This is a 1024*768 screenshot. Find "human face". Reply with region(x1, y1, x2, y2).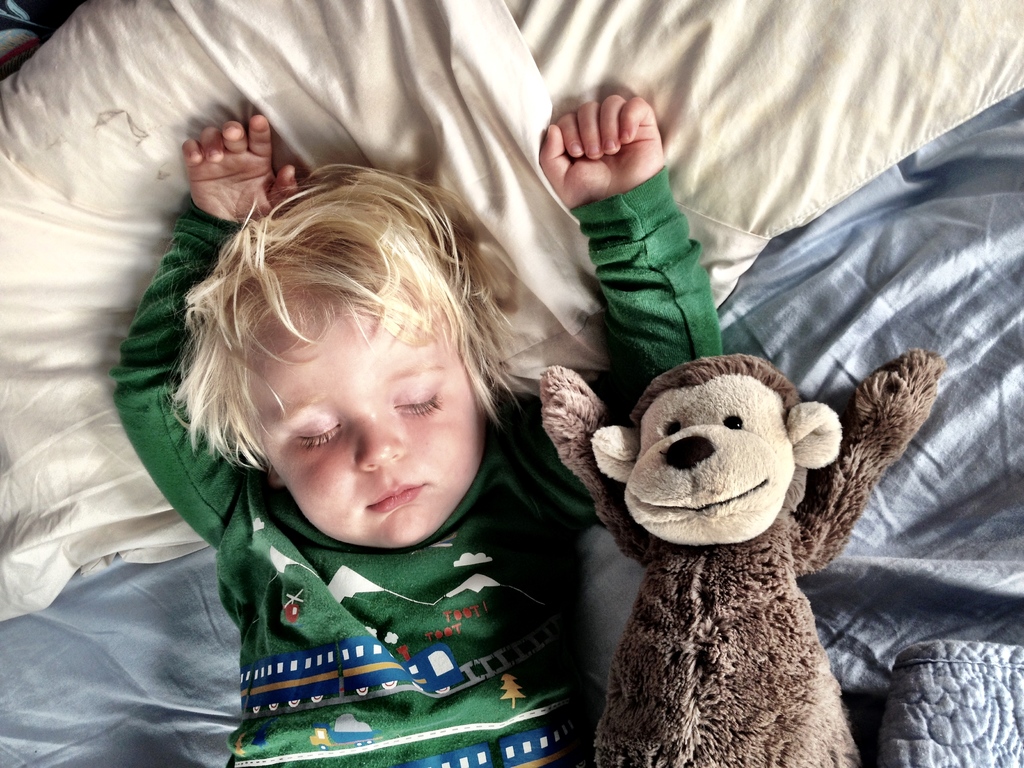
region(257, 296, 486, 540).
